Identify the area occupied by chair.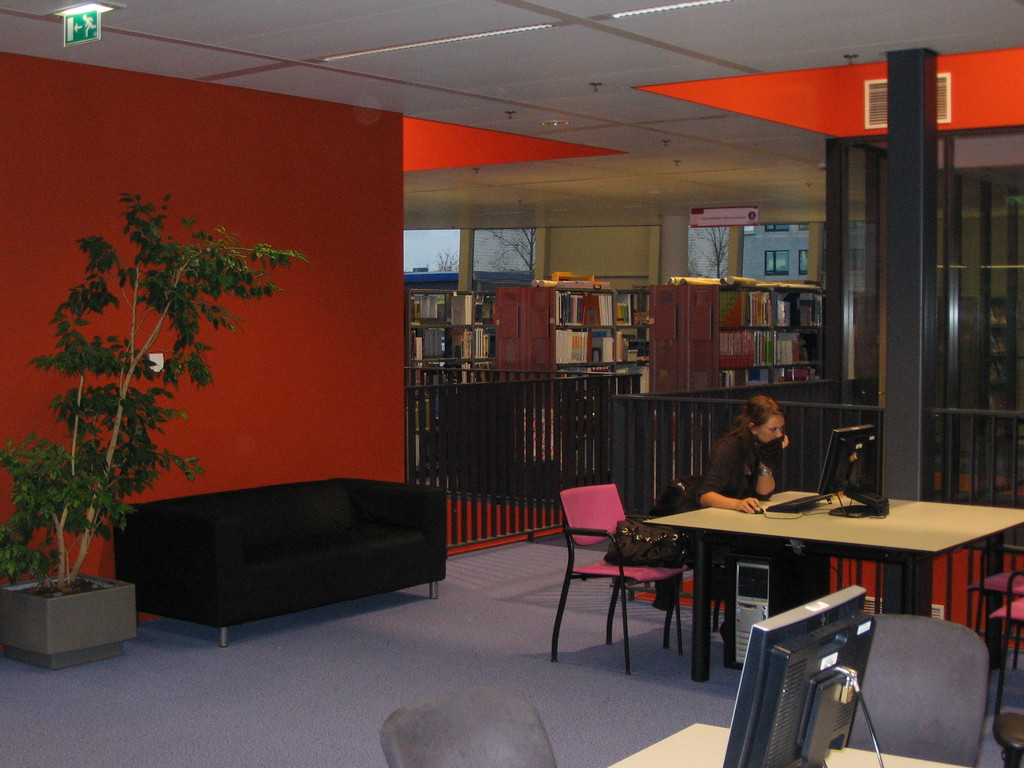
Area: 662,467,732,654.
